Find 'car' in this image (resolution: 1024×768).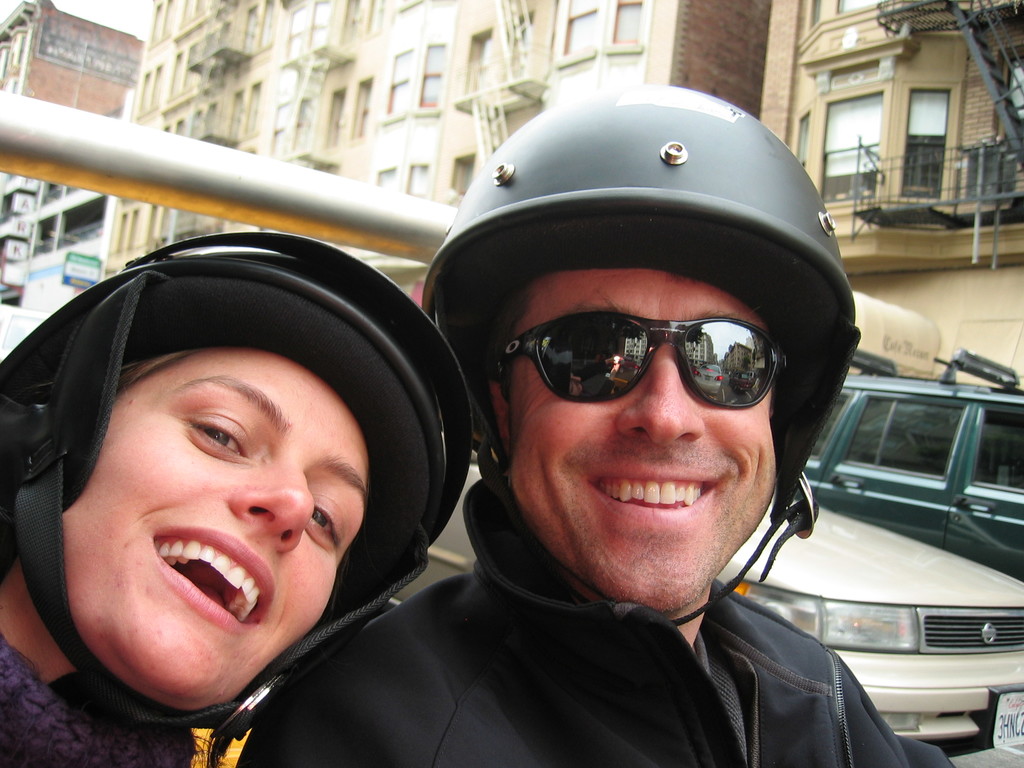
(798,365,1022,577).
